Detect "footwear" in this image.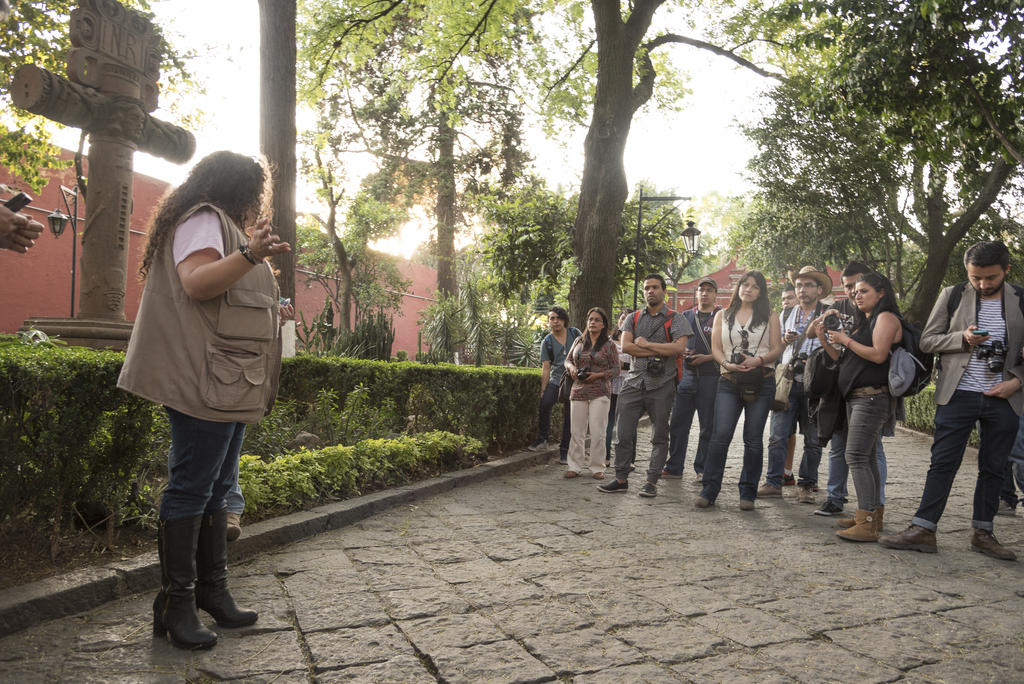
Detection: left=188, top=580, right=257, bottom=624.
